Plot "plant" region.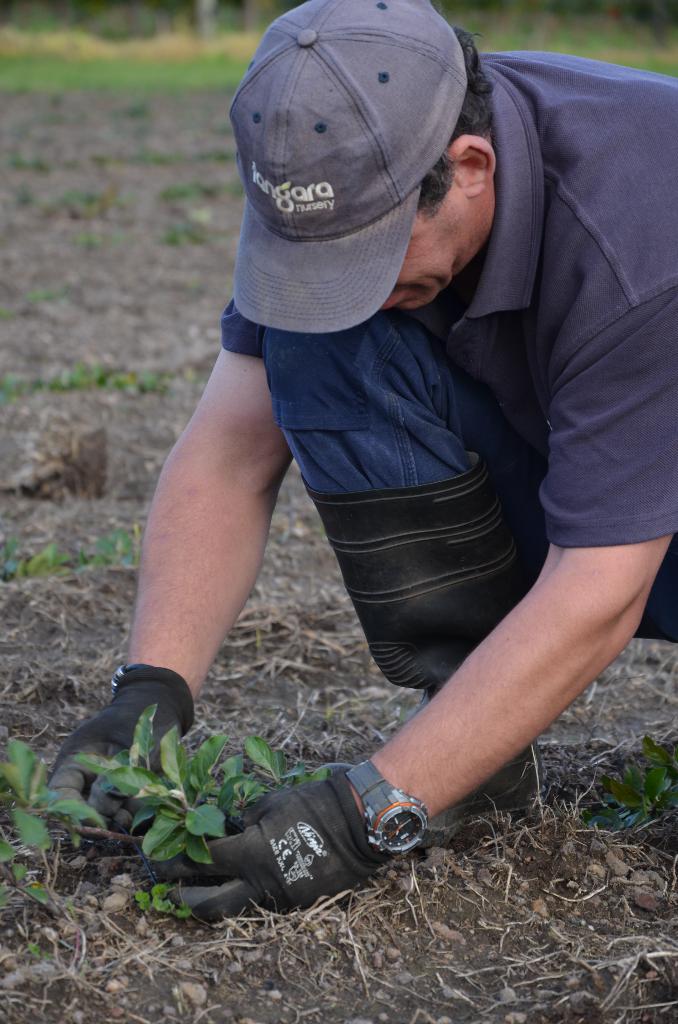
Plotted at select_region(164, 221, 195, 242).
